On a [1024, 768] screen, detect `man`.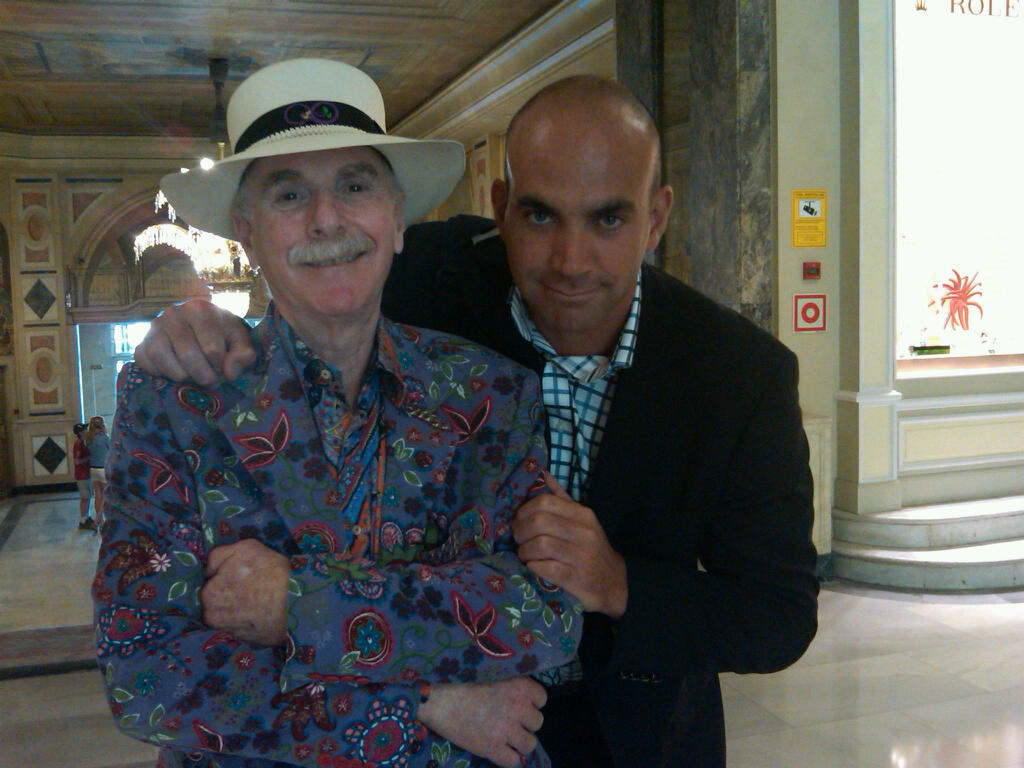
region(107, 70, 828, 767).
